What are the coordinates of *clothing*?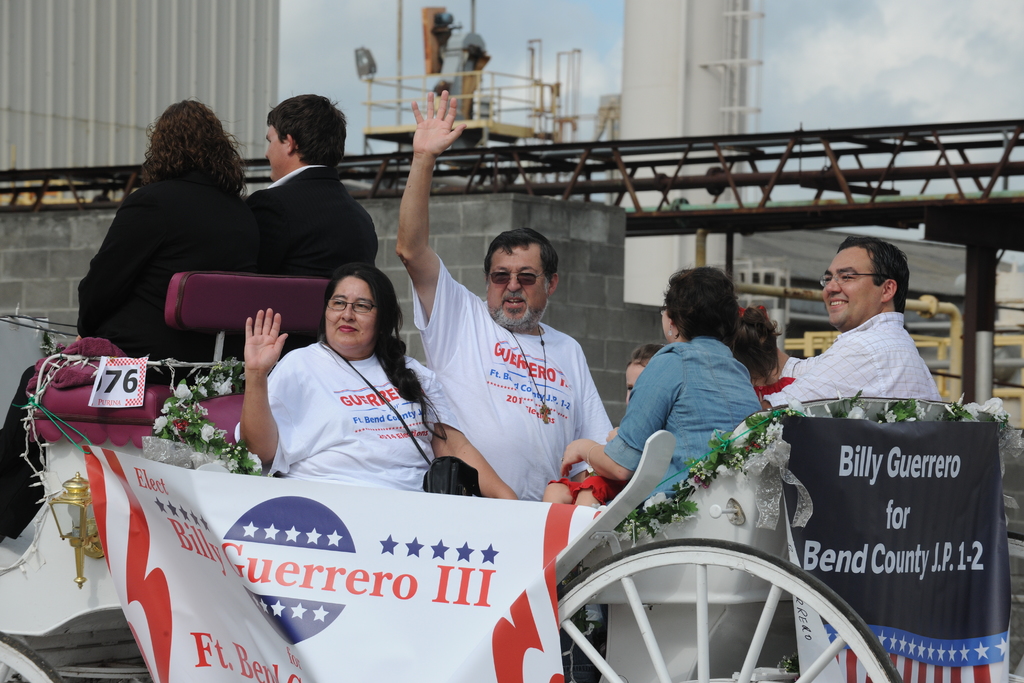
crop(602, 336, 760, 503).
